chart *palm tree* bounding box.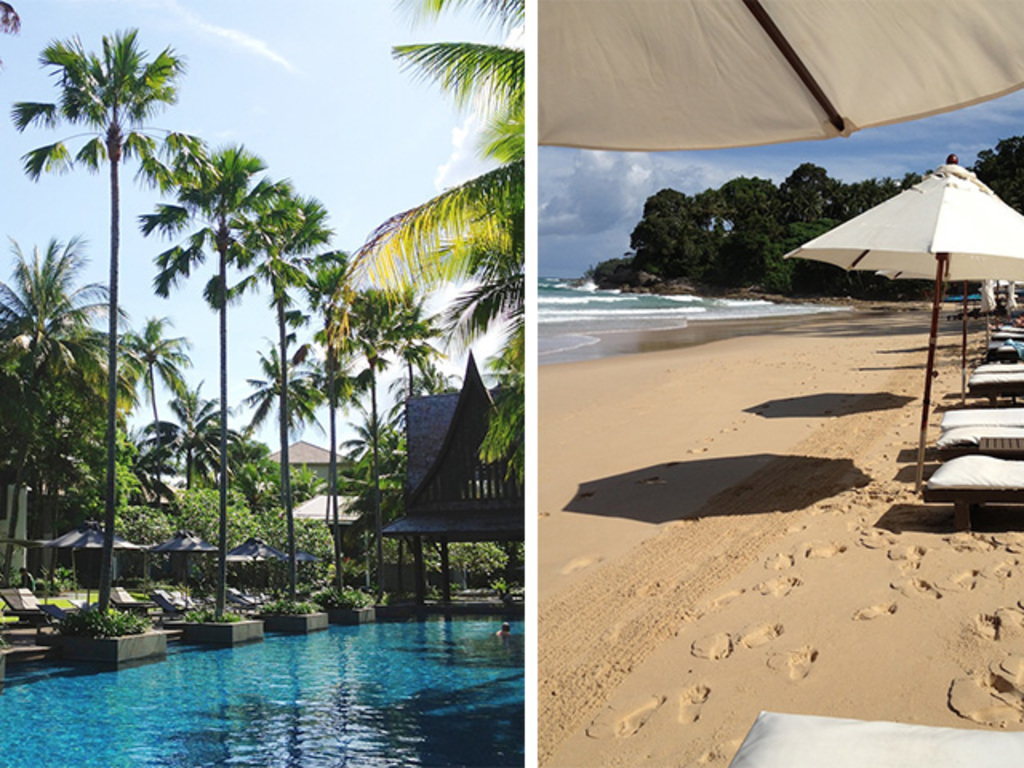
Charted: Rect(200, 186, 320, 565).
